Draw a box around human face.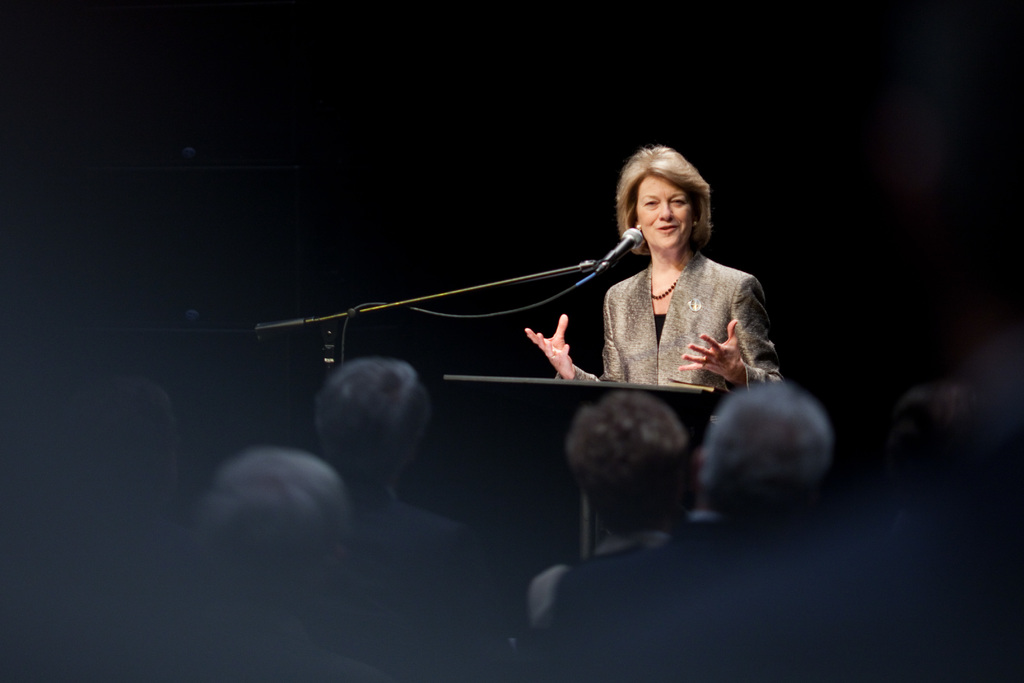
[634, 173, 695, 247].
